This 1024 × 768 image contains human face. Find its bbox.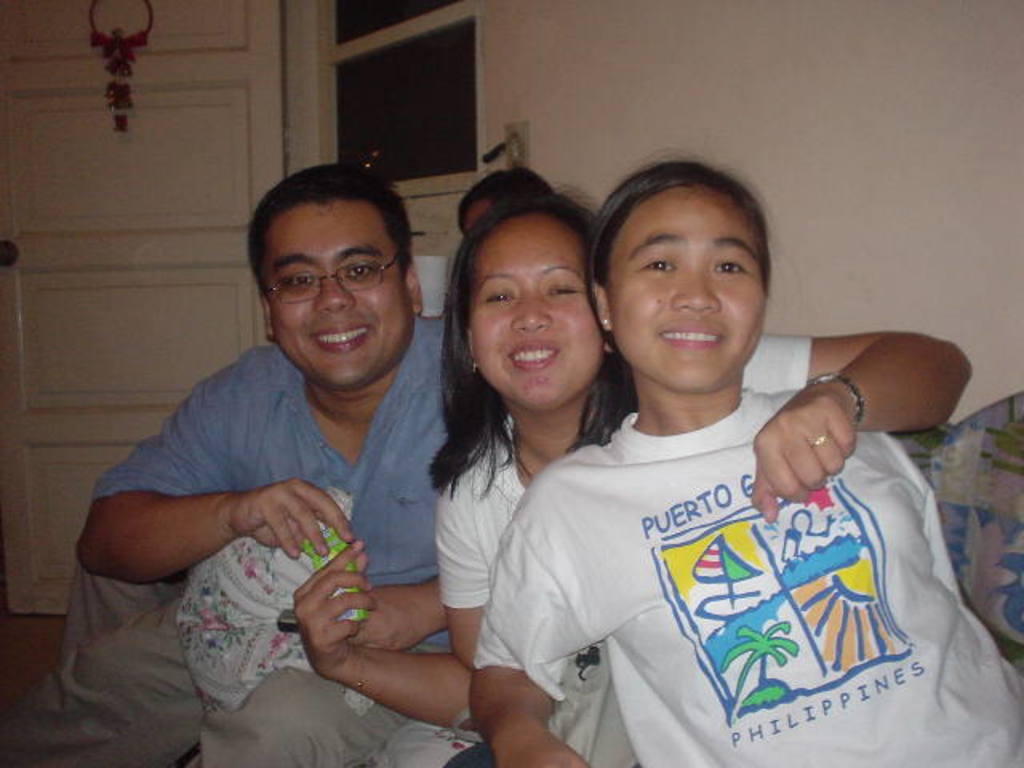
[left=613, top=203, right=760, bottom=386].
